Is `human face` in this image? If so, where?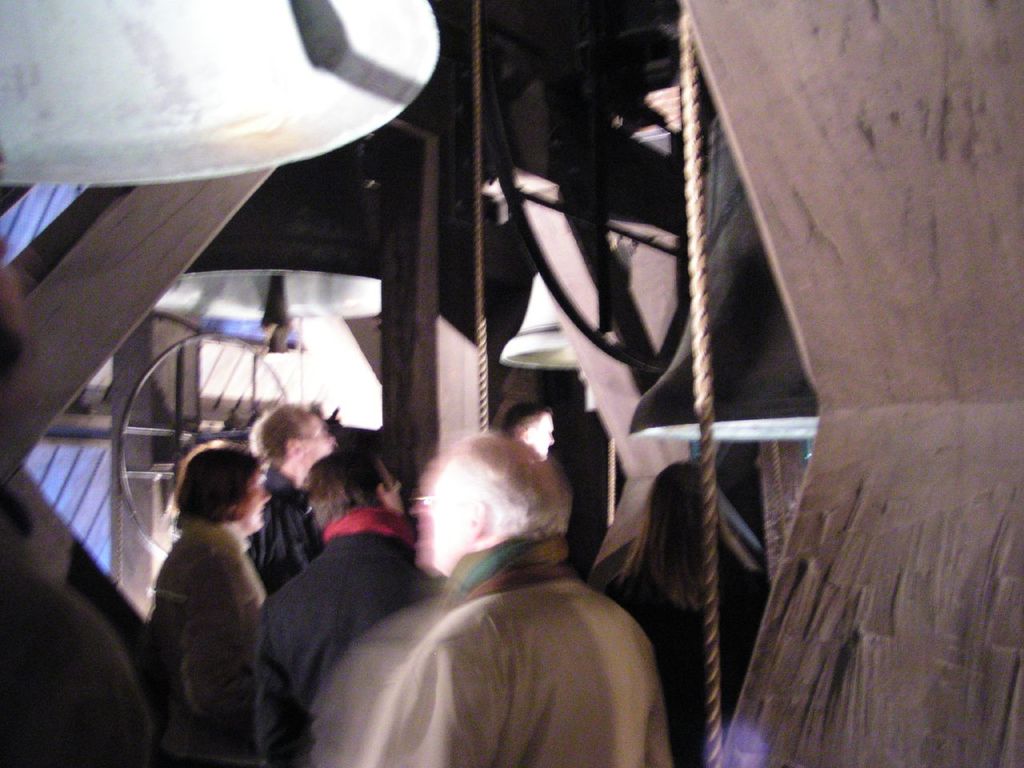
Yes, at <box>244,464,272,534</box>.
